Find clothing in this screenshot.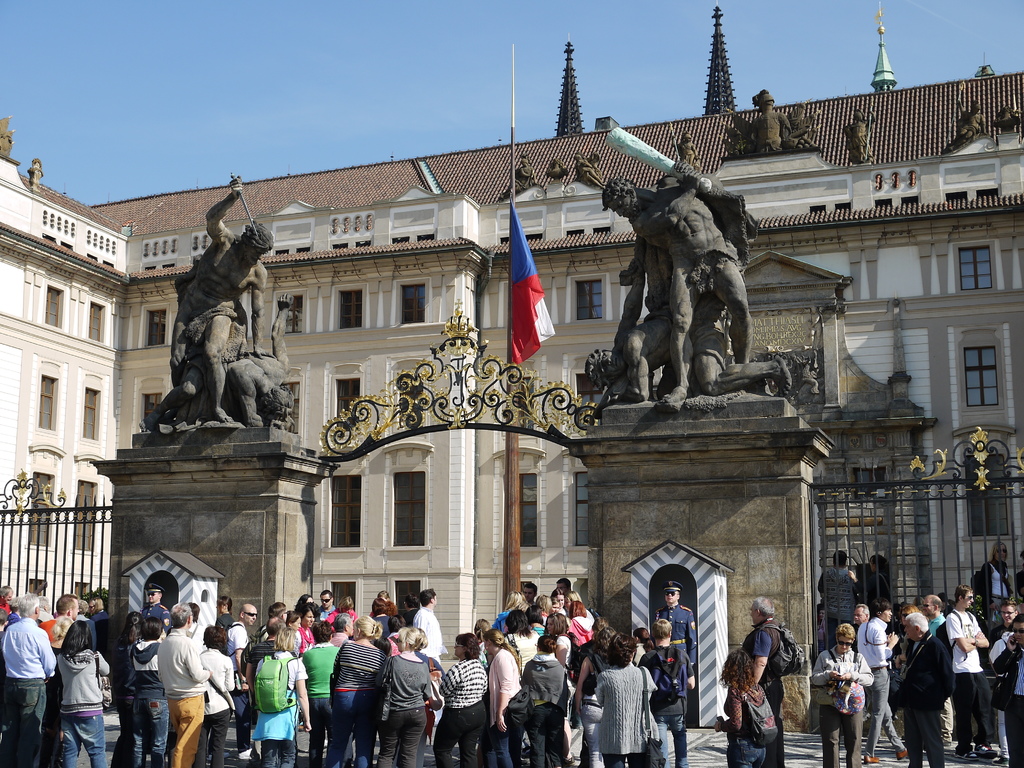
The bounding box for clothing is select_region(899, 632, 956, 767).
